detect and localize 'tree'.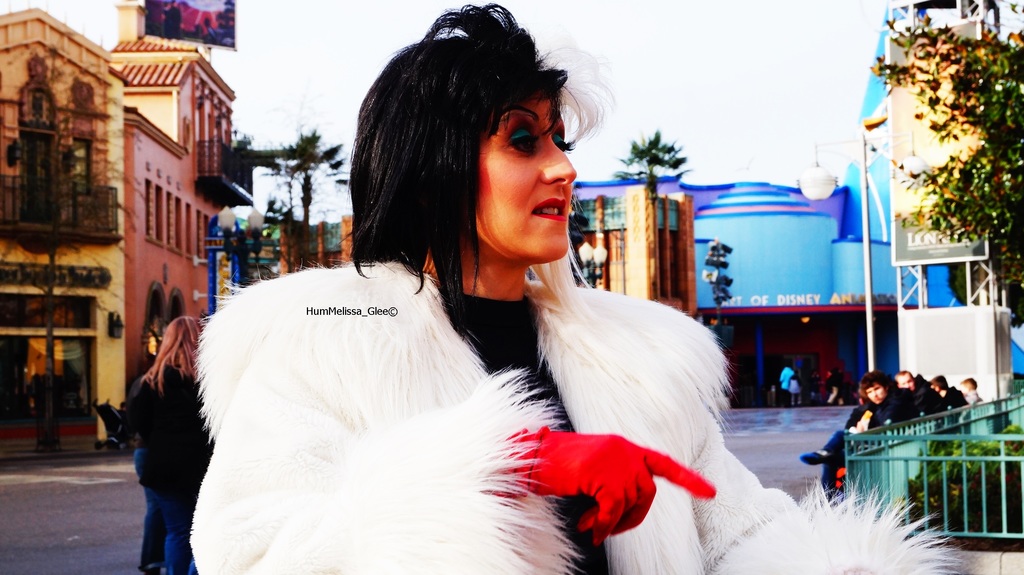
Localized at bbox=(274, 127, 348, 271).
